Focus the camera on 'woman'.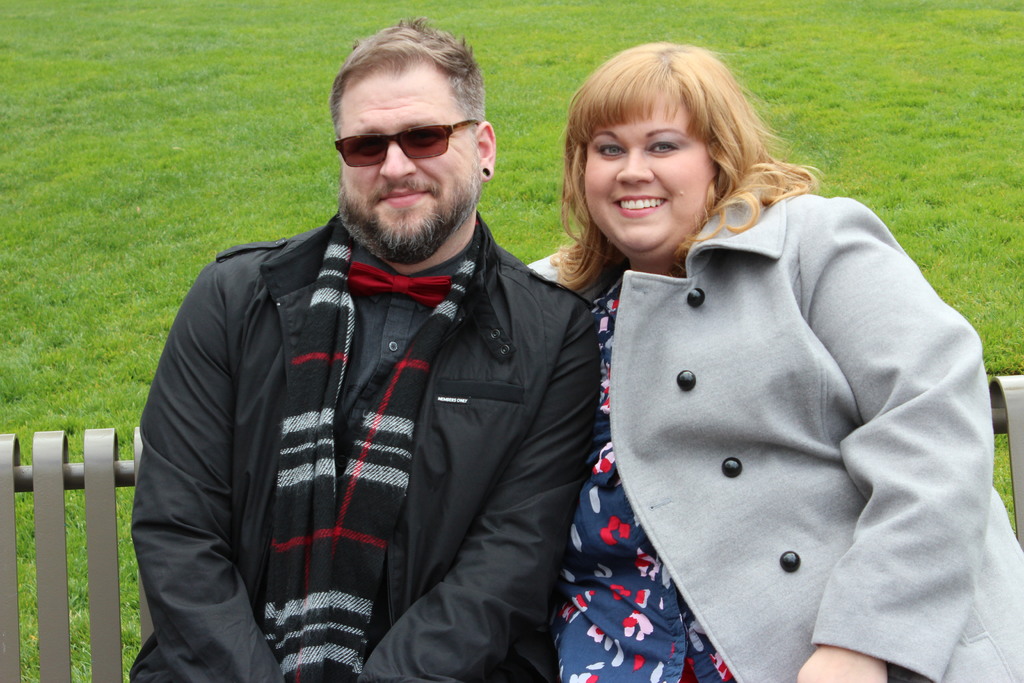
Focus region: bbox(460, 27, 1006, 682).
